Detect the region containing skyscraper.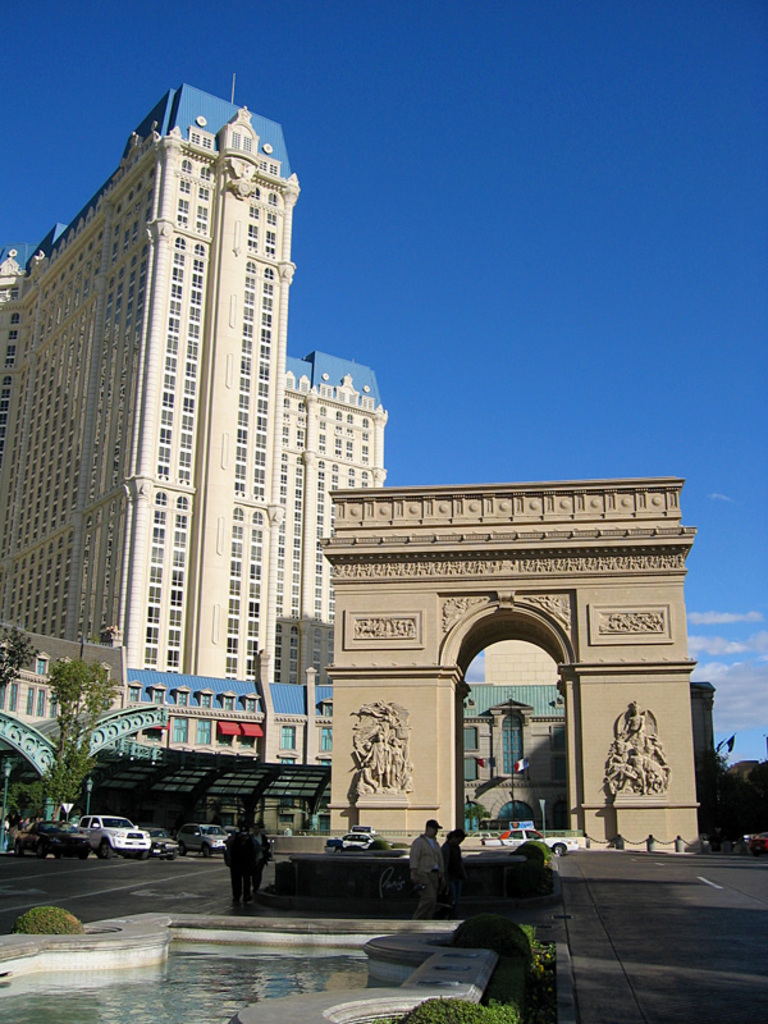
26:90:381:772.
